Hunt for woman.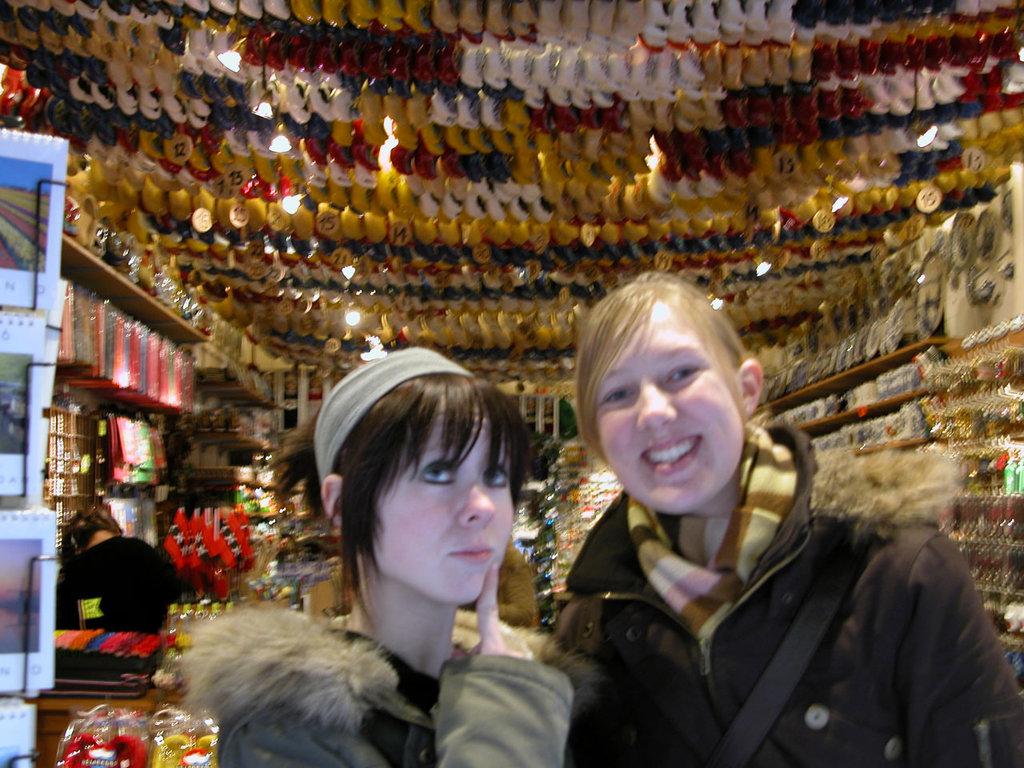
Hunted down at 183/345/609/767.
